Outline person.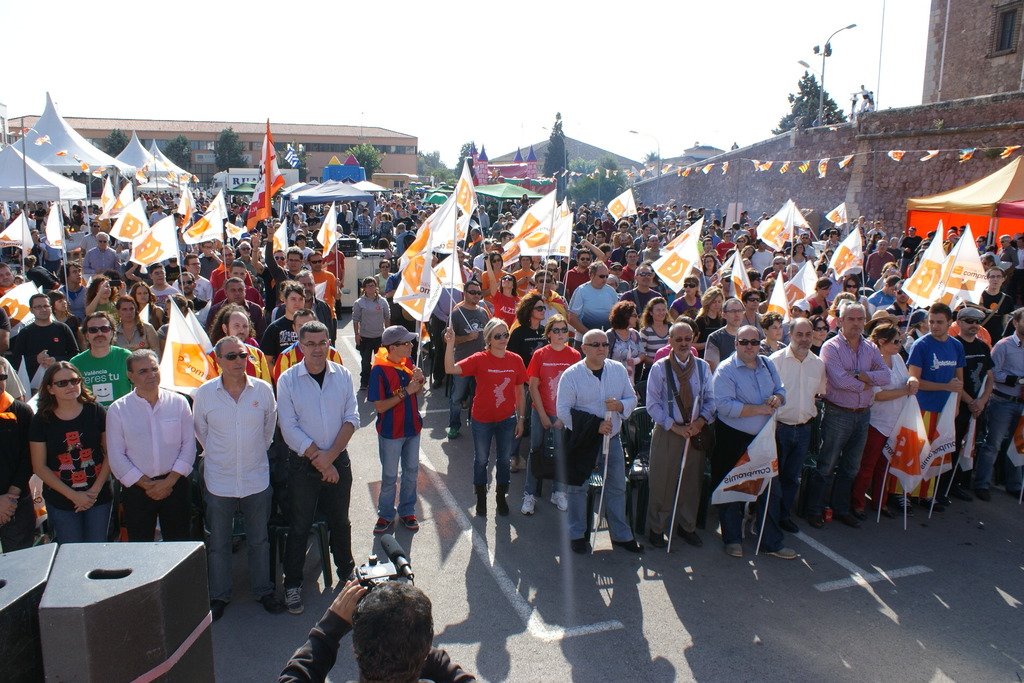
Outline: left=1012, top=237, right=1023, bottom=279.
